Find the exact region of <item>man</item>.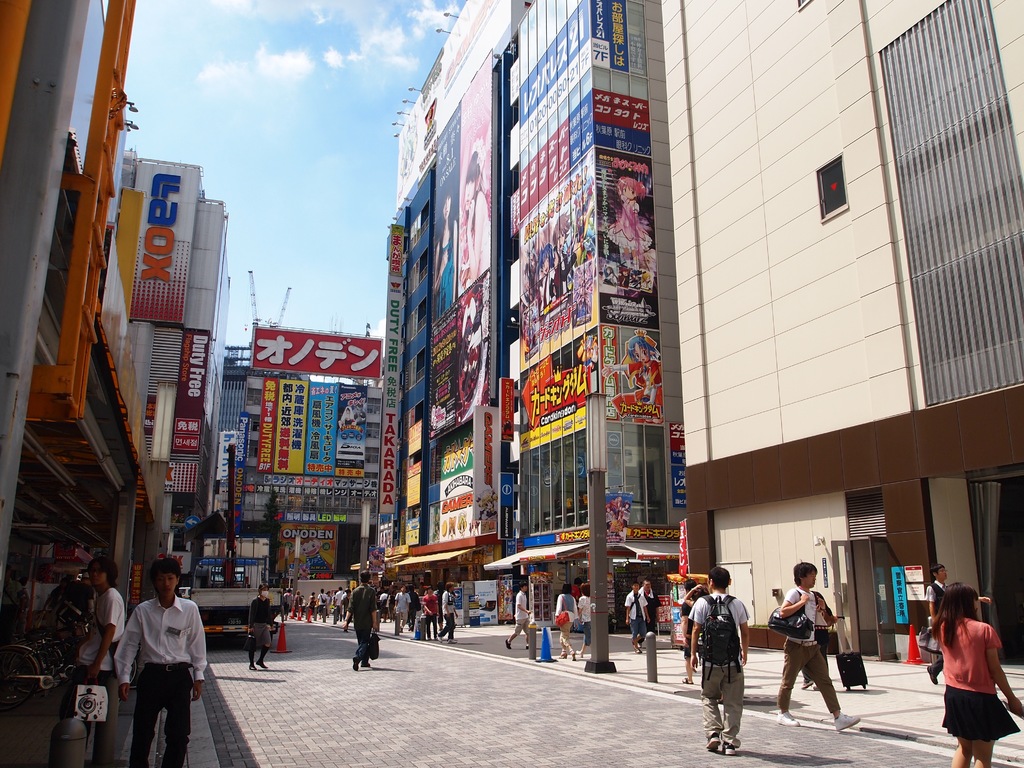
Exact region: 316,589,328,620.
